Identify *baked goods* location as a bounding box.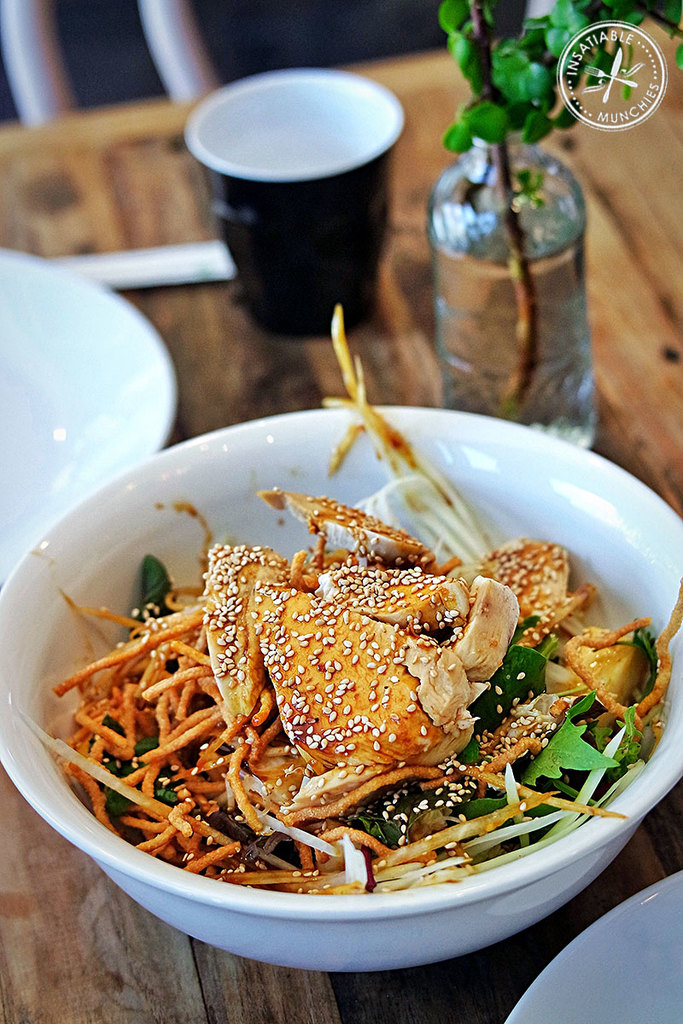
detection(203, 544, 296, 715).
